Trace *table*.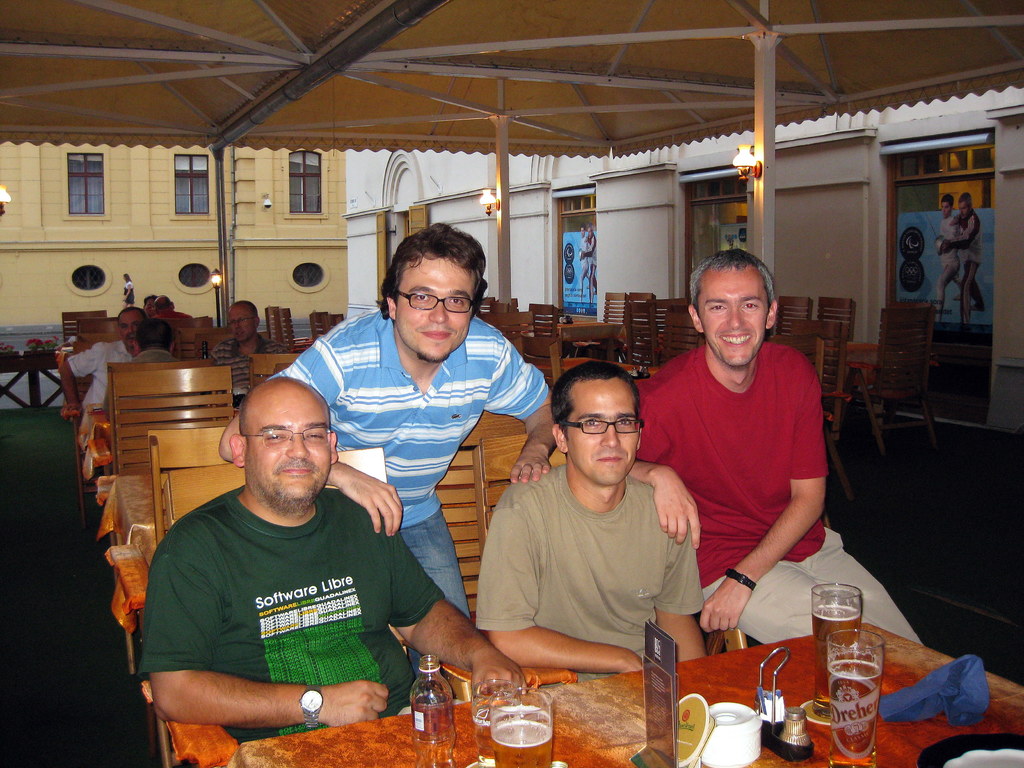
Traced to 225 618 1023 767.
